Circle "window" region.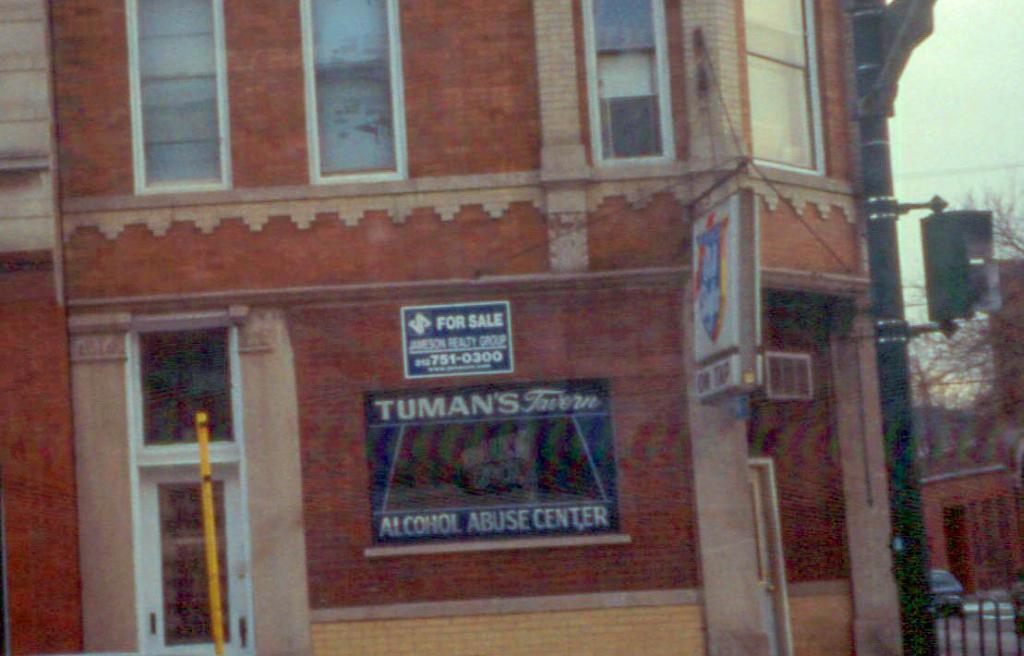
Region: x1=305, y1=0, x2=403, y2=184.
